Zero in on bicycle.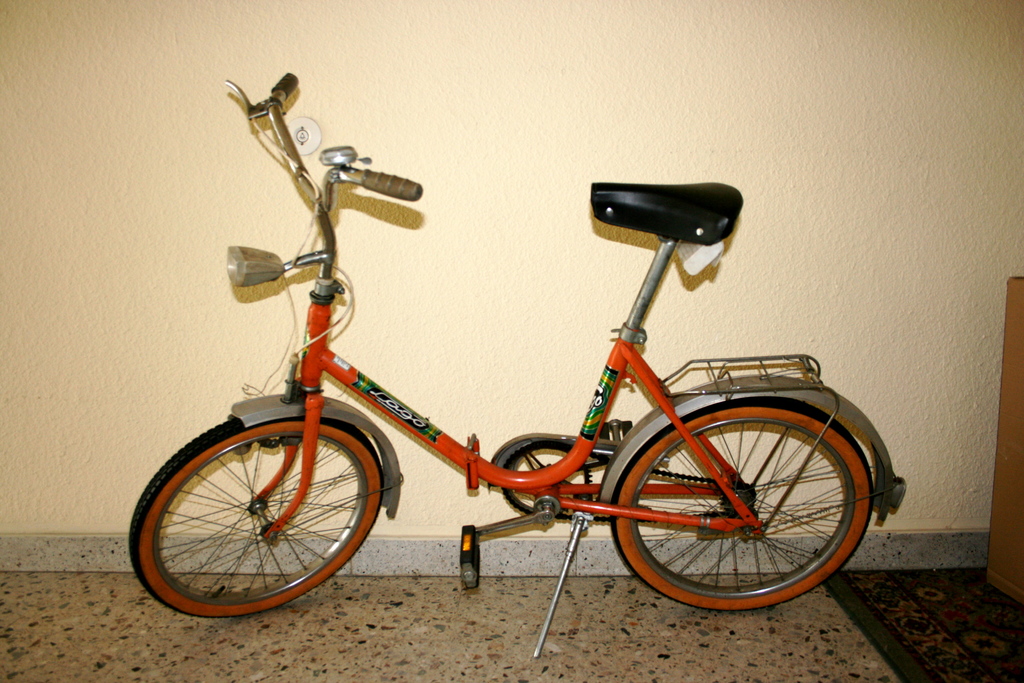
Zeroed in: Rect(56, 102, 886, 621).
